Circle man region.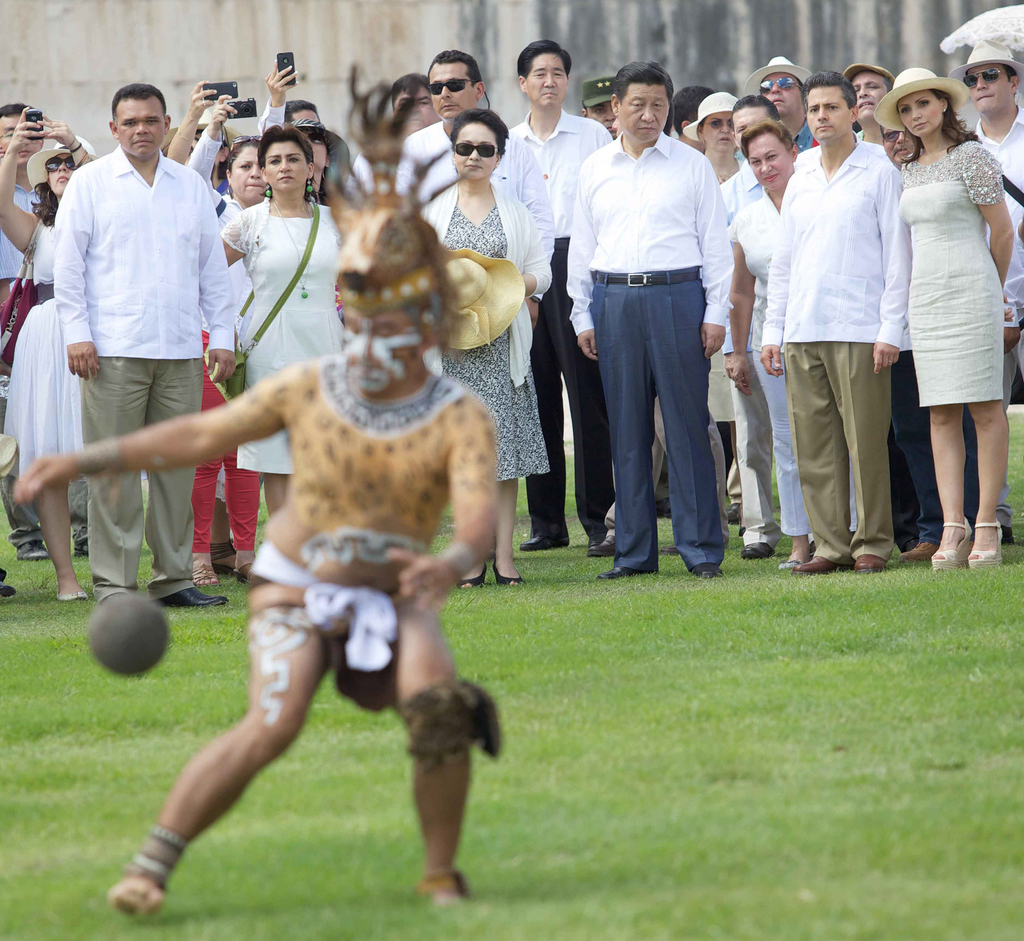
Region: 505 42 616 558.
